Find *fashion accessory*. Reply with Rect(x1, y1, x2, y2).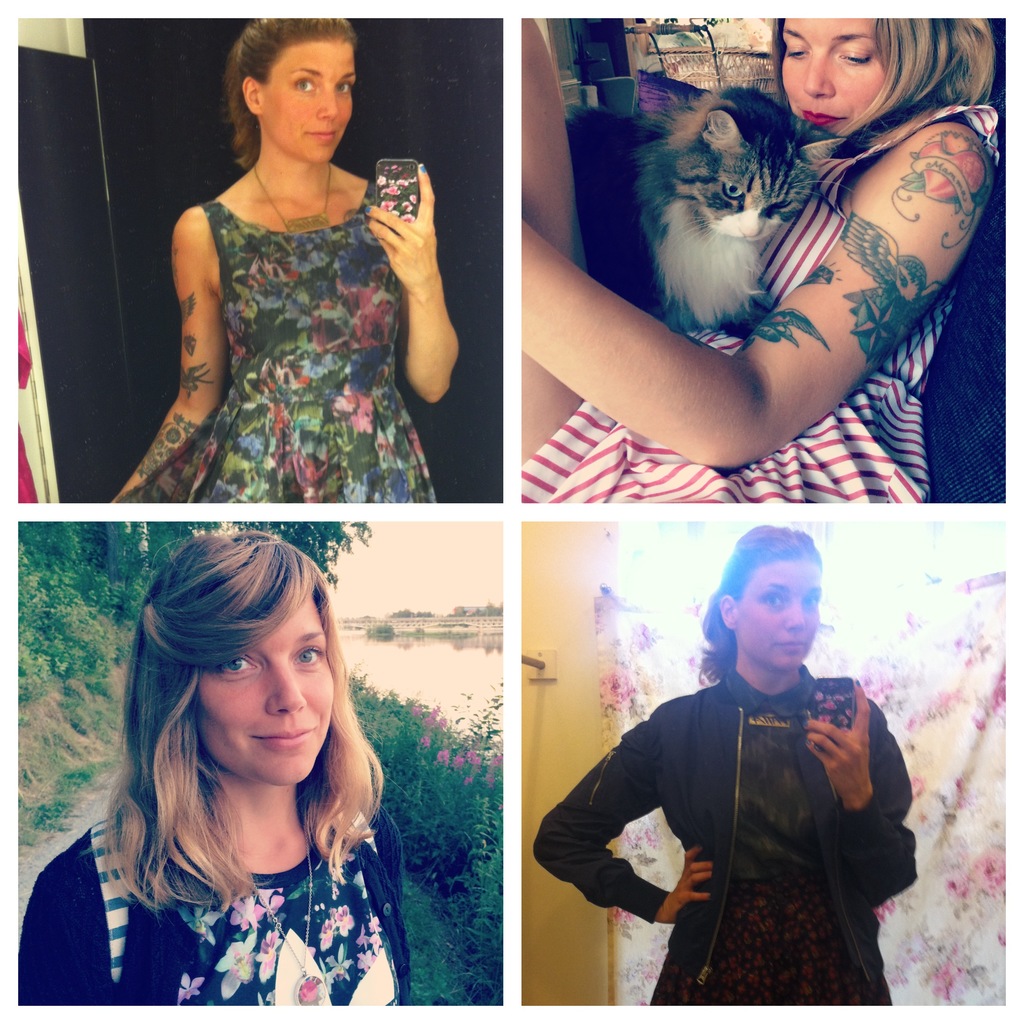
Rect(247, 823, 340, 1008).
